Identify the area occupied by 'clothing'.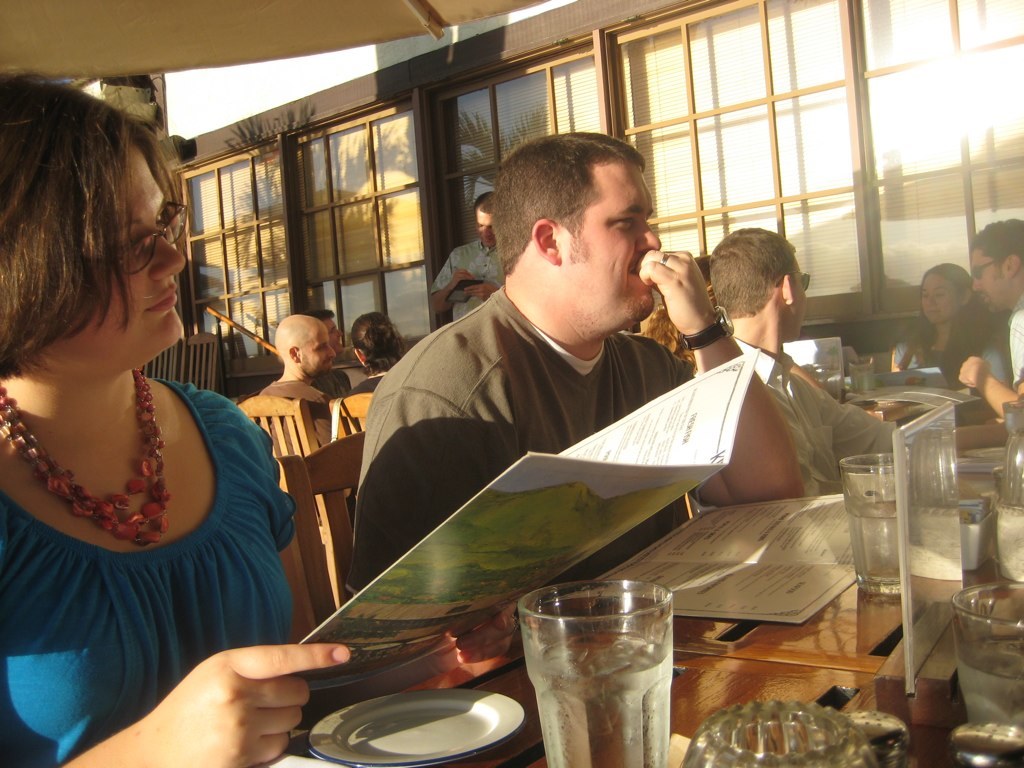
Area: bbox=[1006, 295, 1023, 395].
